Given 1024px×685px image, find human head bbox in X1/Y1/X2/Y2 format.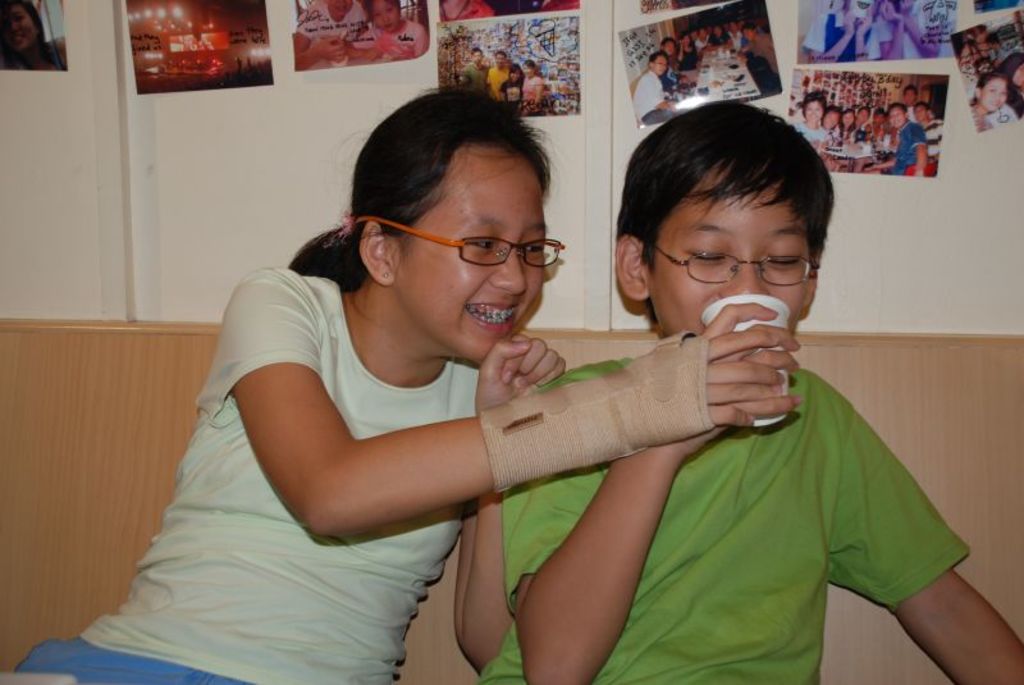
884/0/916/14.
